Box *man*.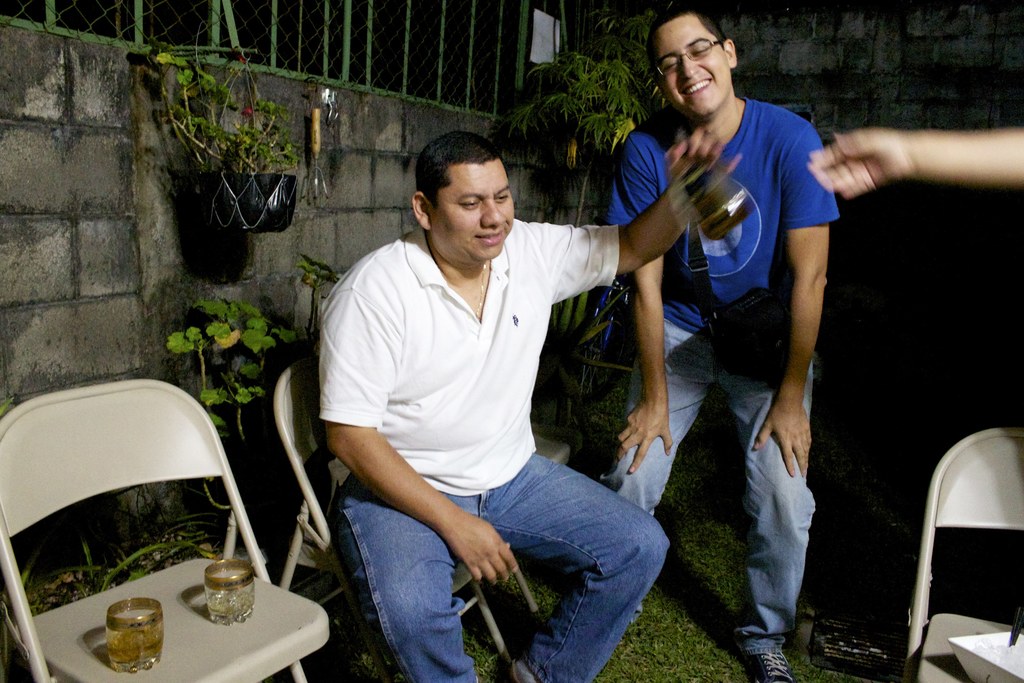
rect(297, 109, 678, 668).
